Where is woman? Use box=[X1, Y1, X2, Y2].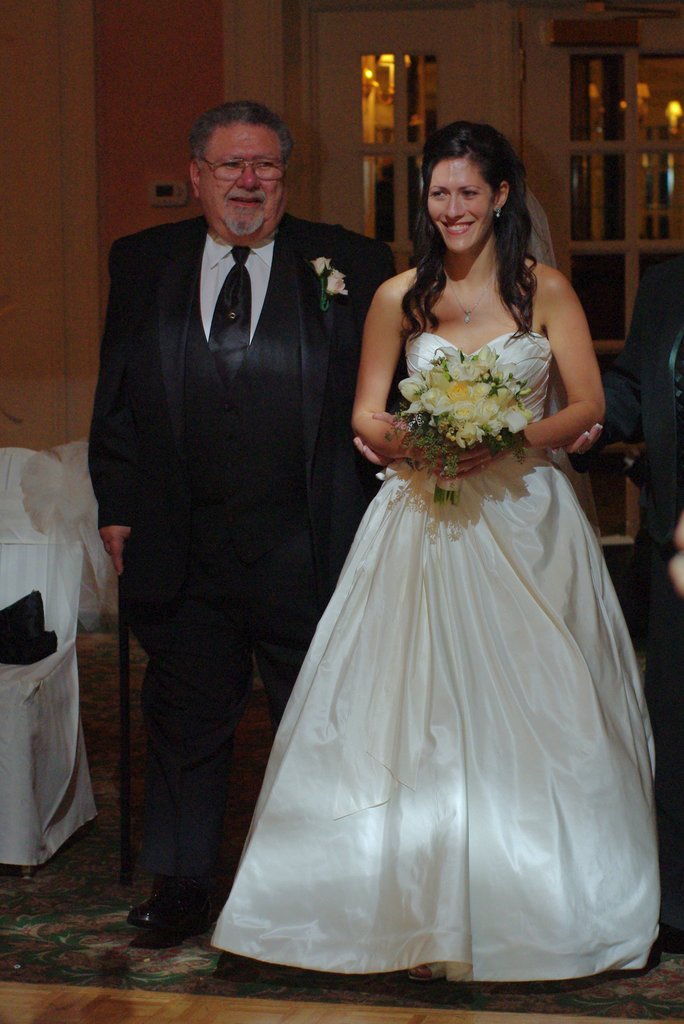
box=[204, 125, 665, 1003].
